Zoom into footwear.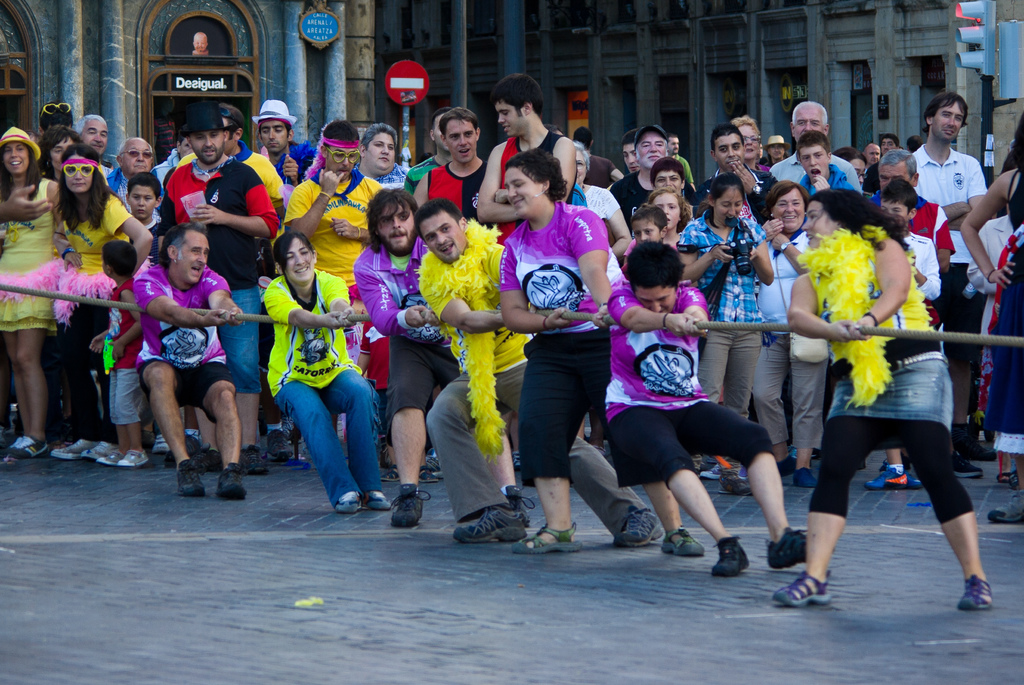
Zoom target: select_region(989, 488, 1023, 523).
